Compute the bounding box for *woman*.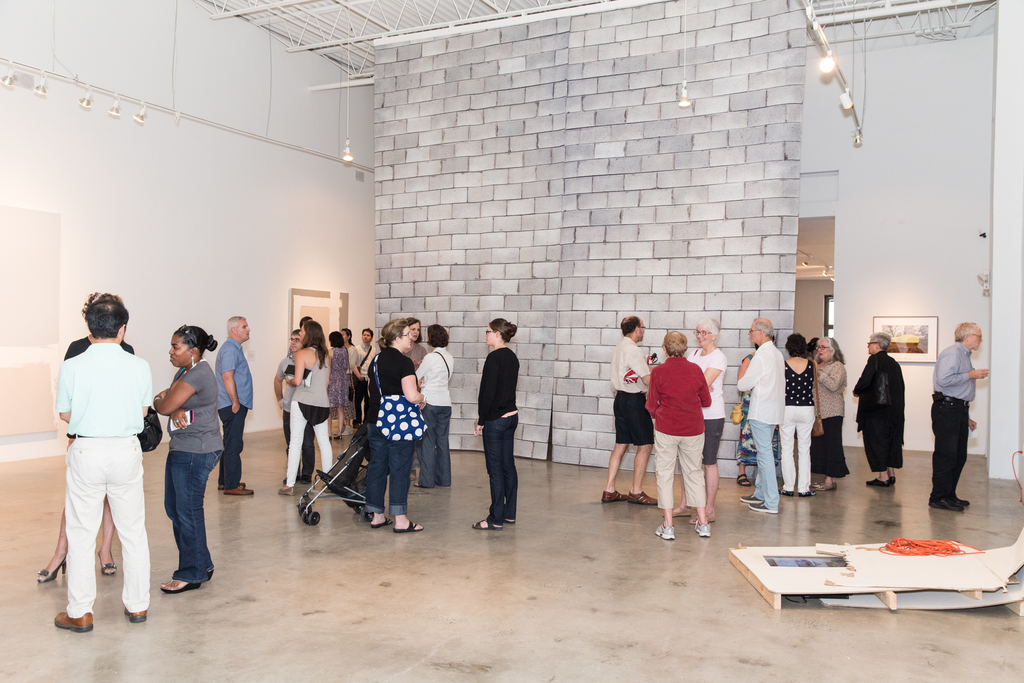
rect(735, 335, 781, 489).
